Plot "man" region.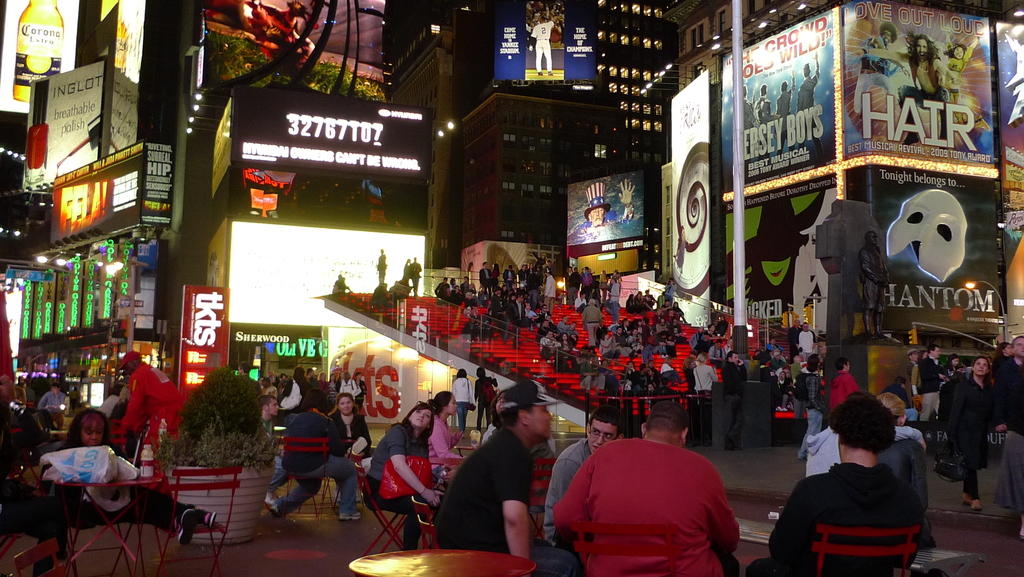
Plotted at x1=606 y1=277 x2=621 y2=328.
